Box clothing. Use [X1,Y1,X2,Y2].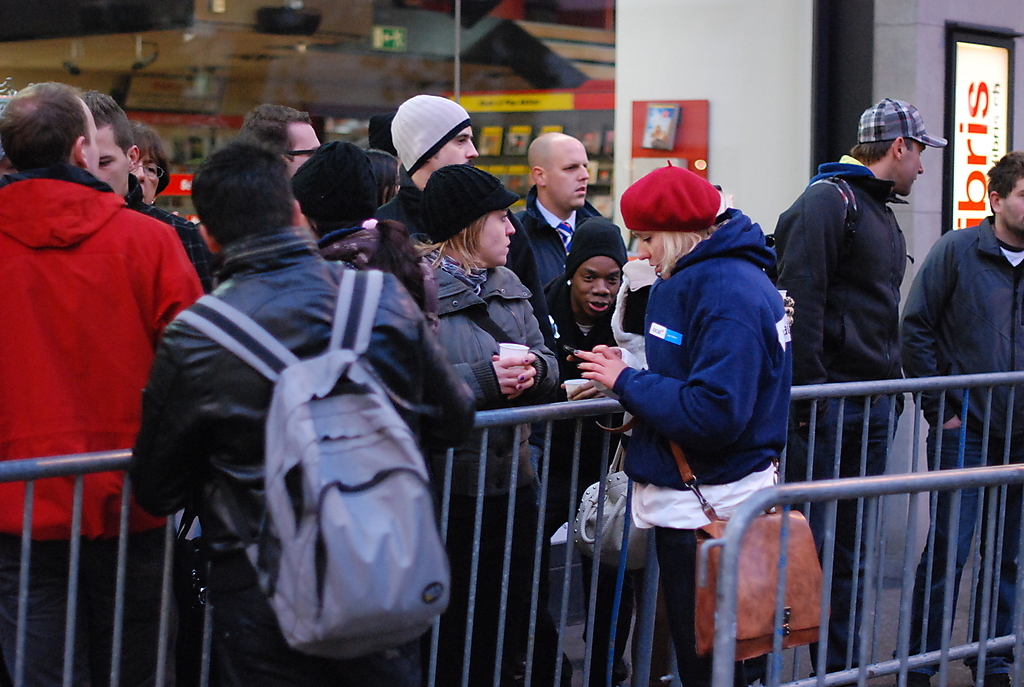
[513,201,609,345].
